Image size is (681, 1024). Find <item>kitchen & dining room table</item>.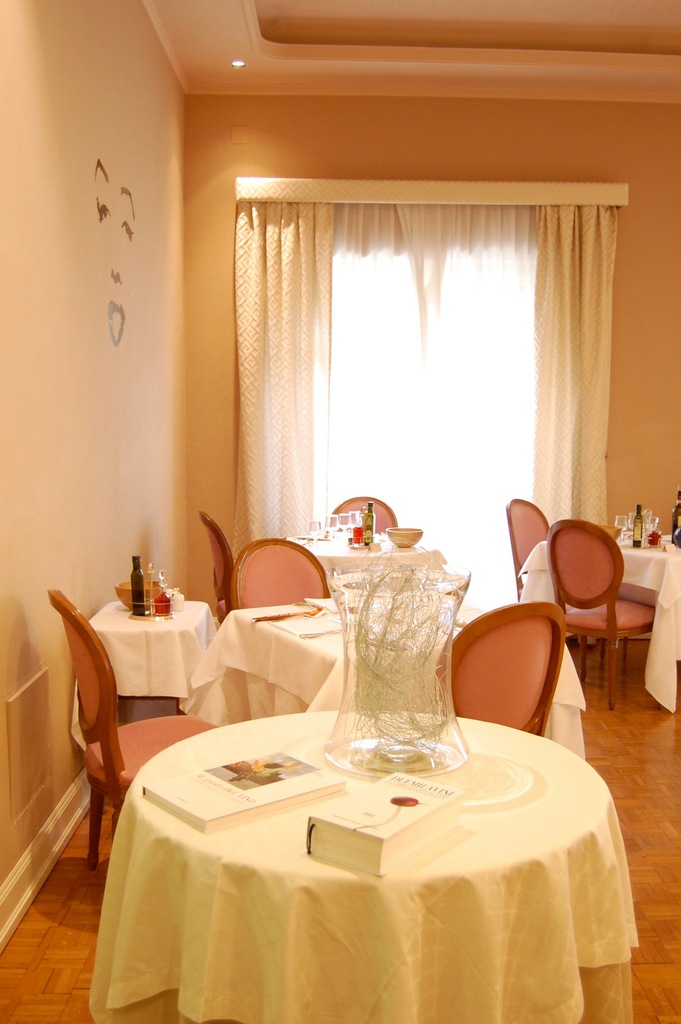
detection(91, 705, 637, 1004).
